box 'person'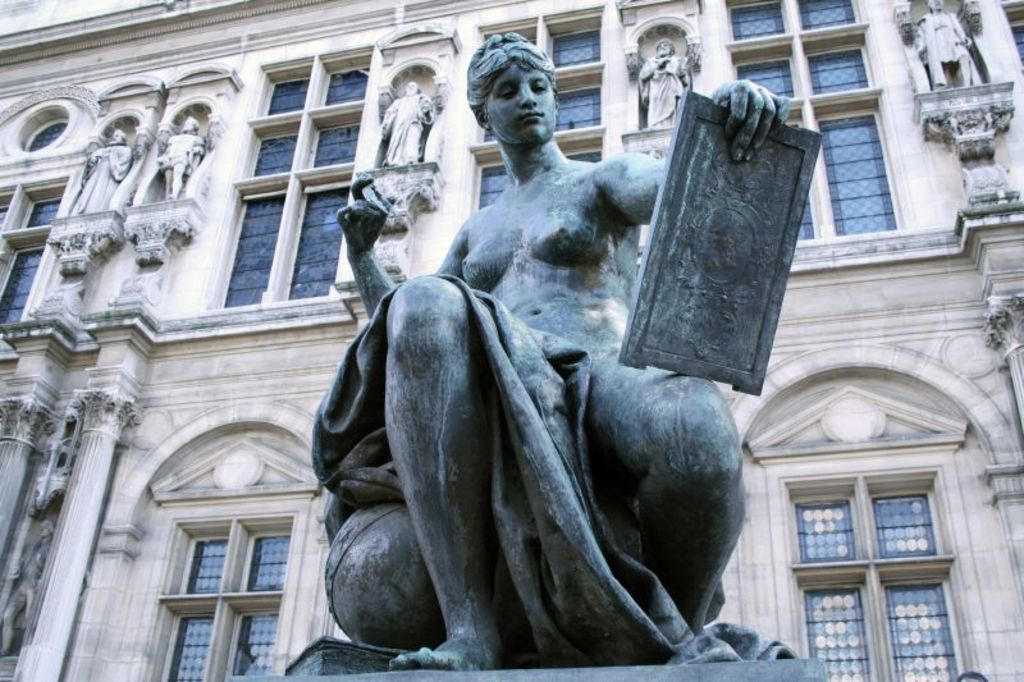
bbox=[155, 114, 202, 201]
